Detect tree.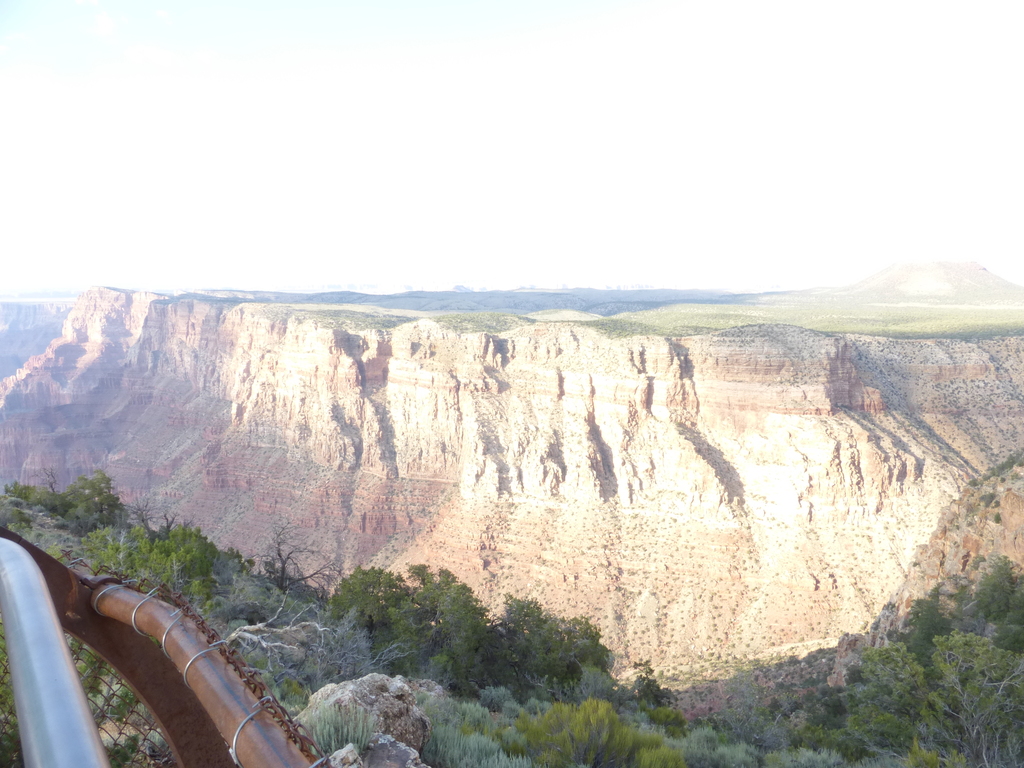
Detected at 842/635/1023/762.
